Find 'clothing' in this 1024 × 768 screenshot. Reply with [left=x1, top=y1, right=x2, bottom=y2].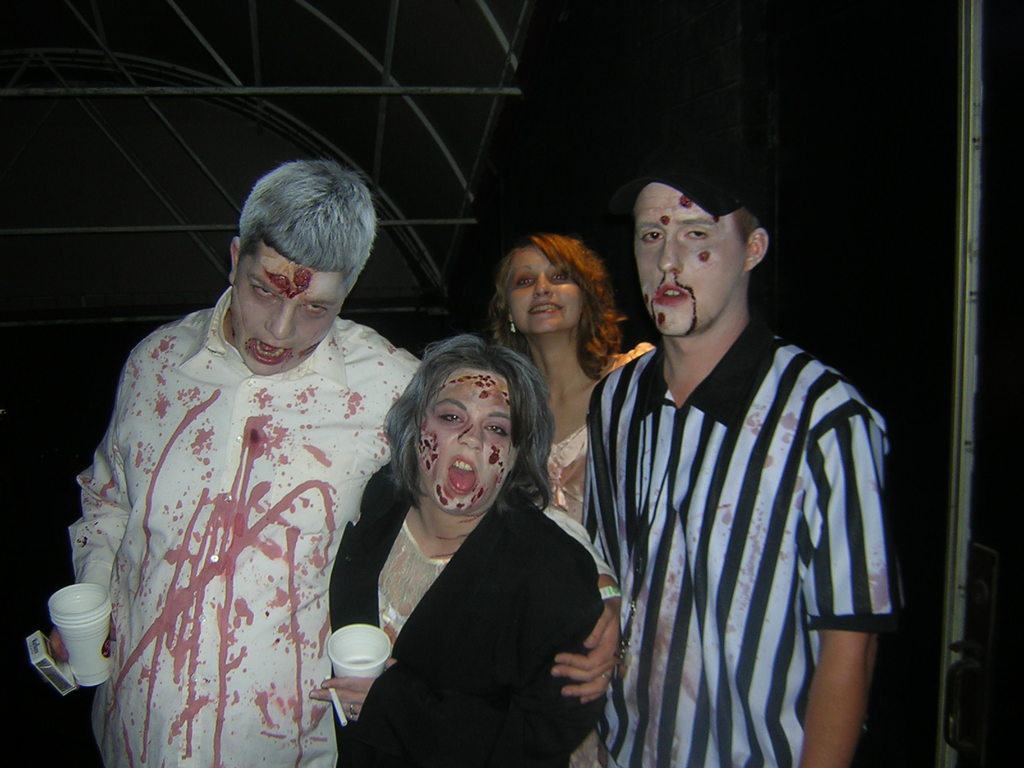
[left=66, top=284, right=624, bottom=767].
